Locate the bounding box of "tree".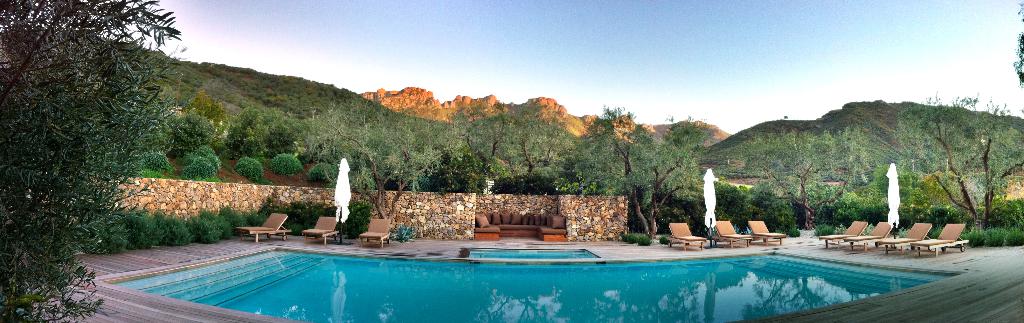
Bounding box: bbox=(504, 94, 566, 173).
